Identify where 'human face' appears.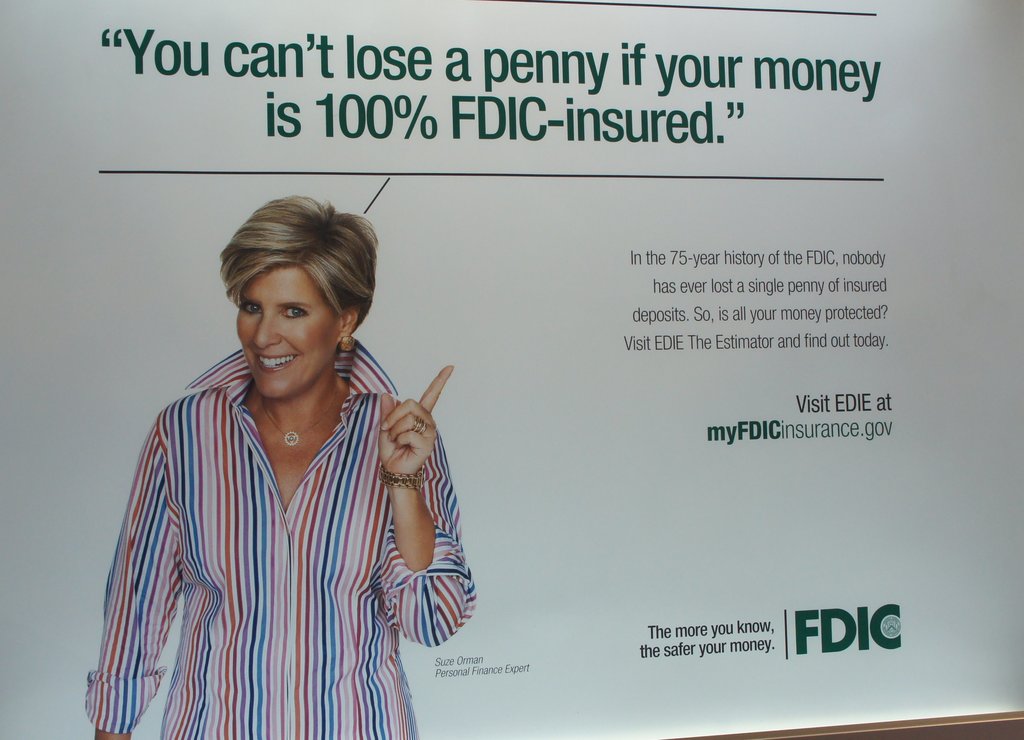
Appears at x1=232 y1=265 x2=343 y2=396.
